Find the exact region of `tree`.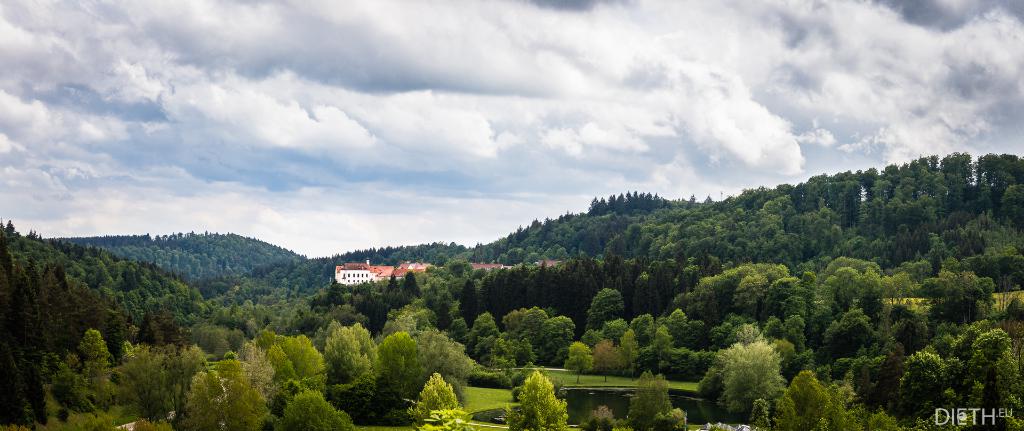
Exact region: region(330, 298, 405, 418).
